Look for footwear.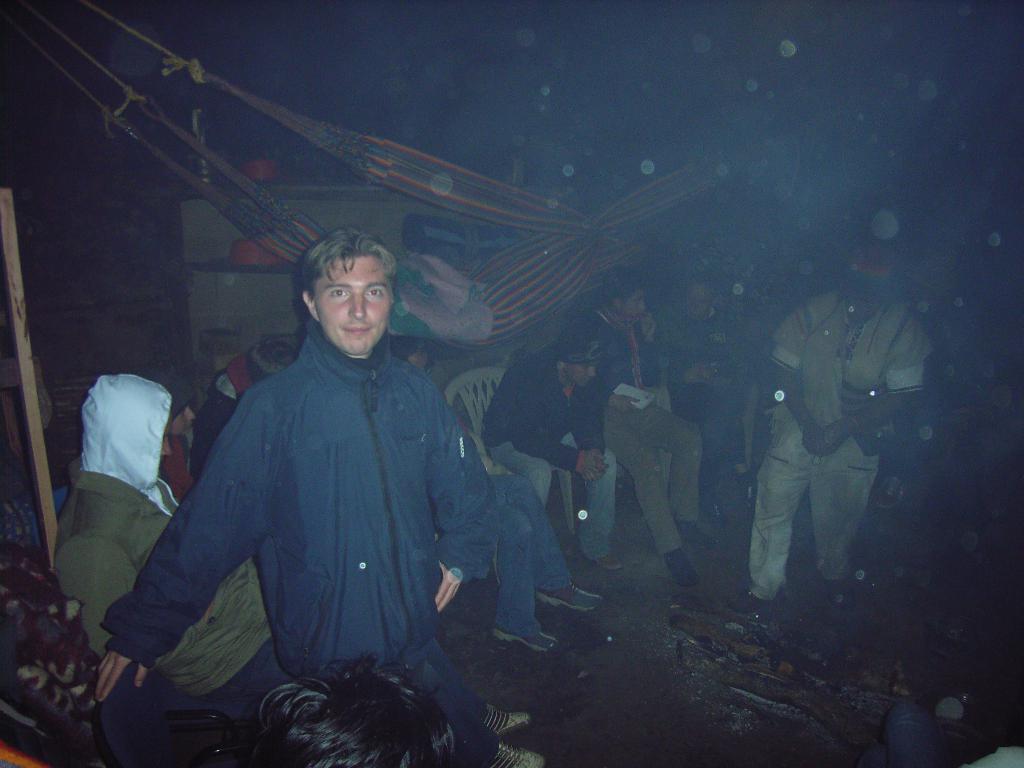
Found: [727, 587, 788, 614].
